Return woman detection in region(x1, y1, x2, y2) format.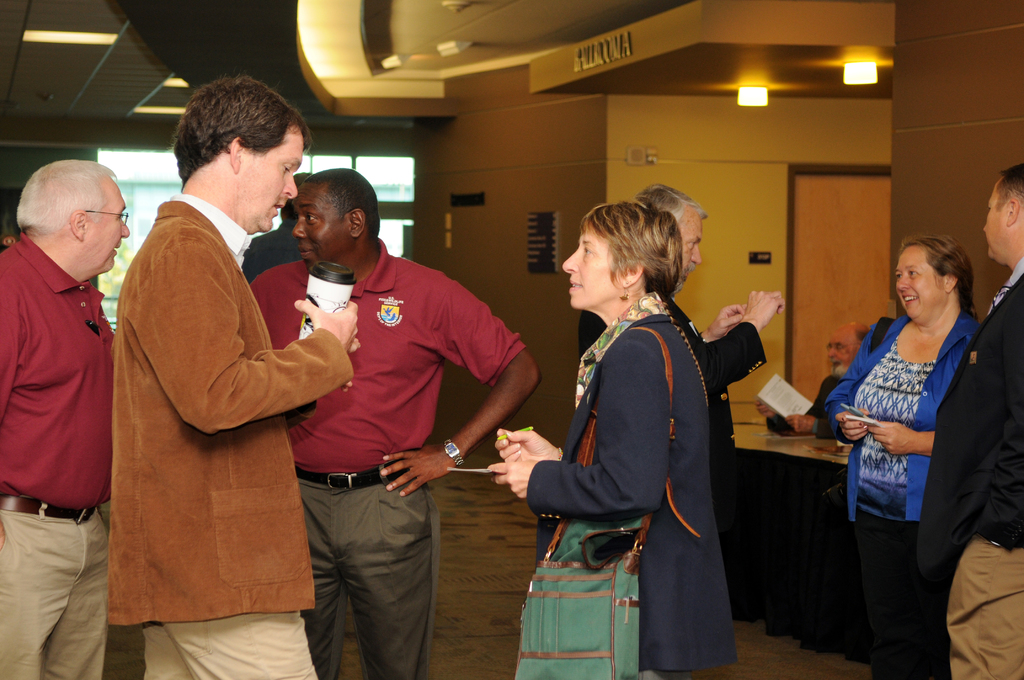
region(518, 175, 755, 674).
